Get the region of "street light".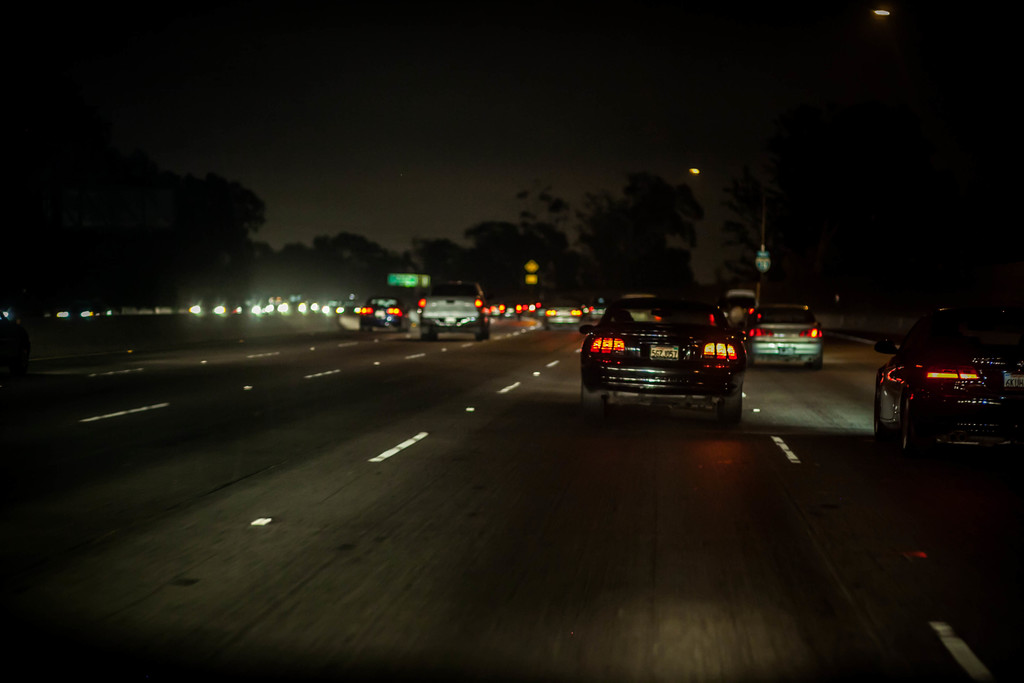
(687,166,767,301).
